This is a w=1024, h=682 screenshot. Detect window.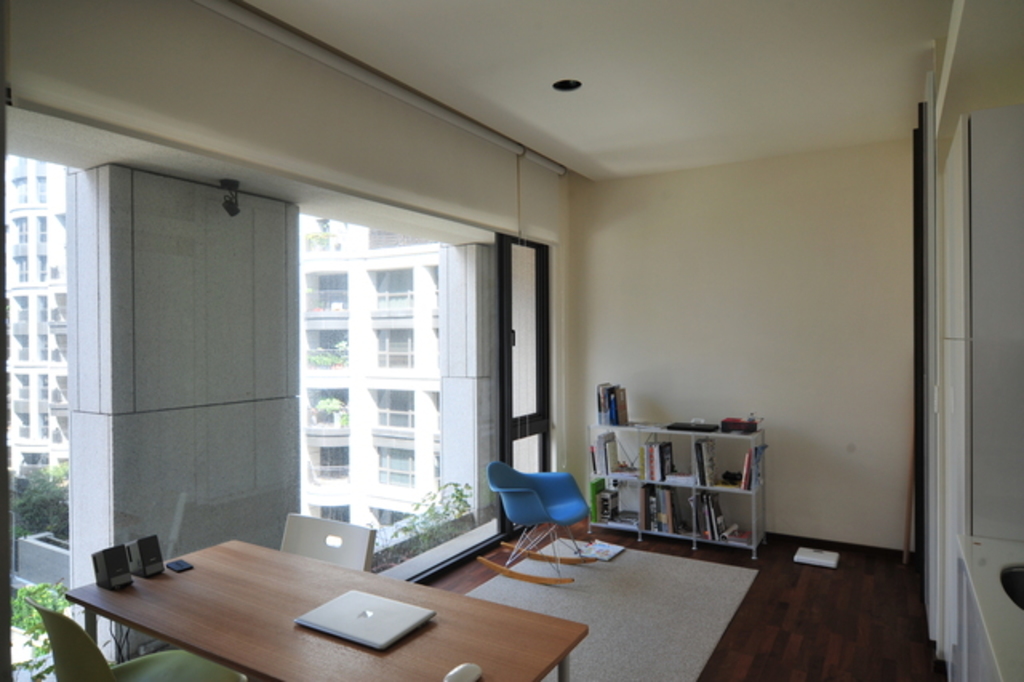
381, 267, 414, 315.
